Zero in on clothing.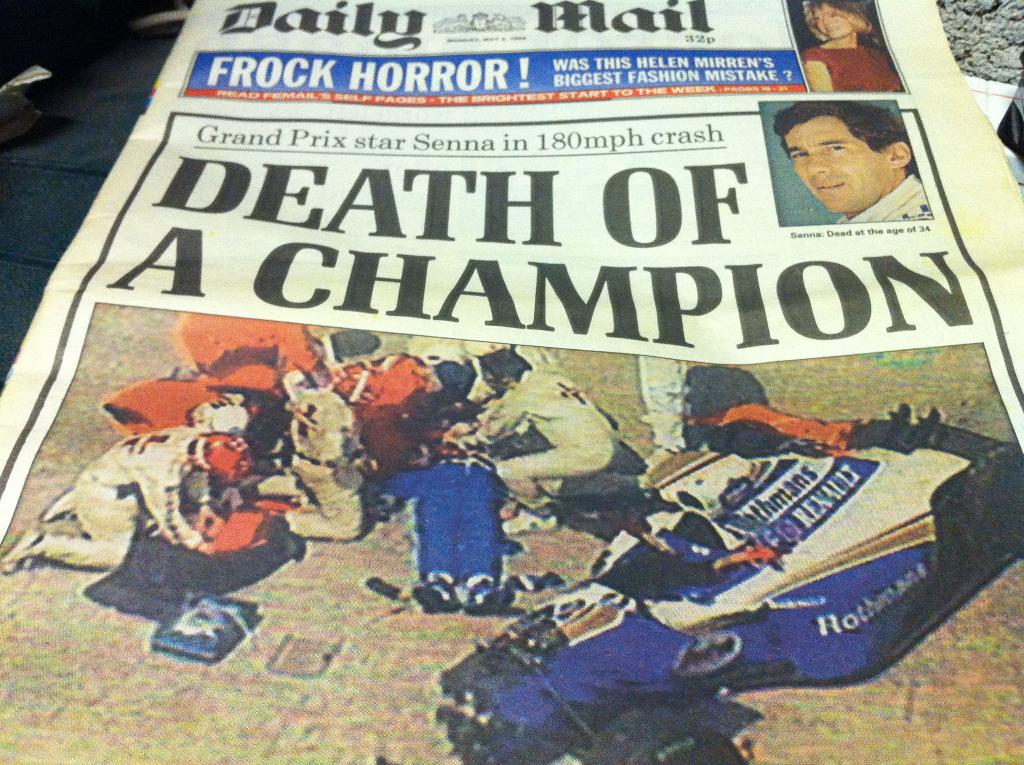
Zeroed in: 106:371:232:430.
